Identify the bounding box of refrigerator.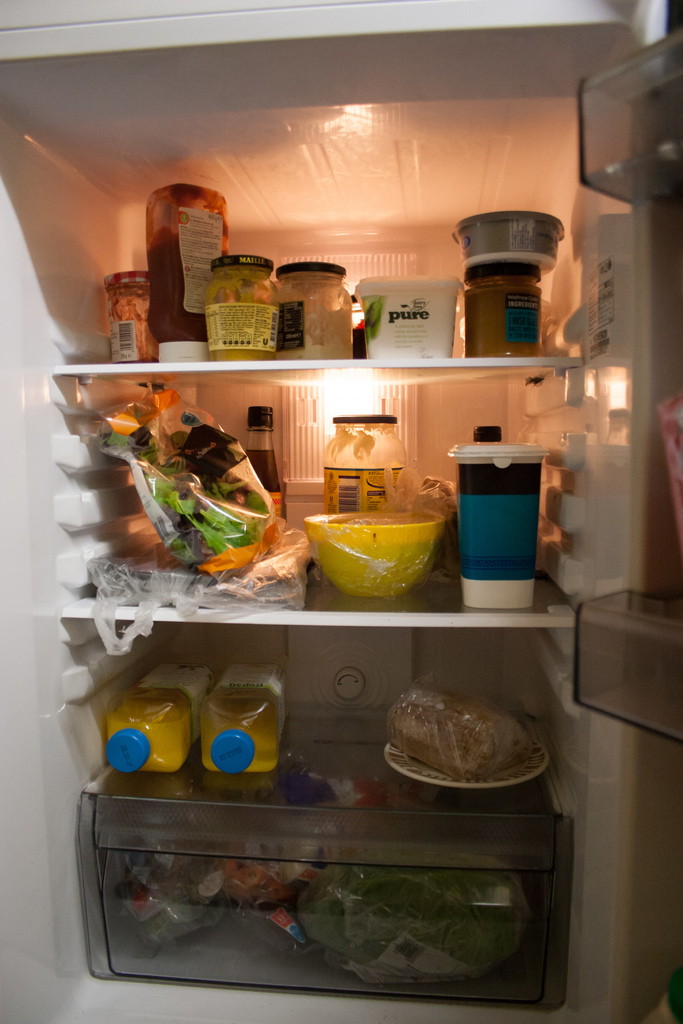
[1, 3, 678, 1018].
